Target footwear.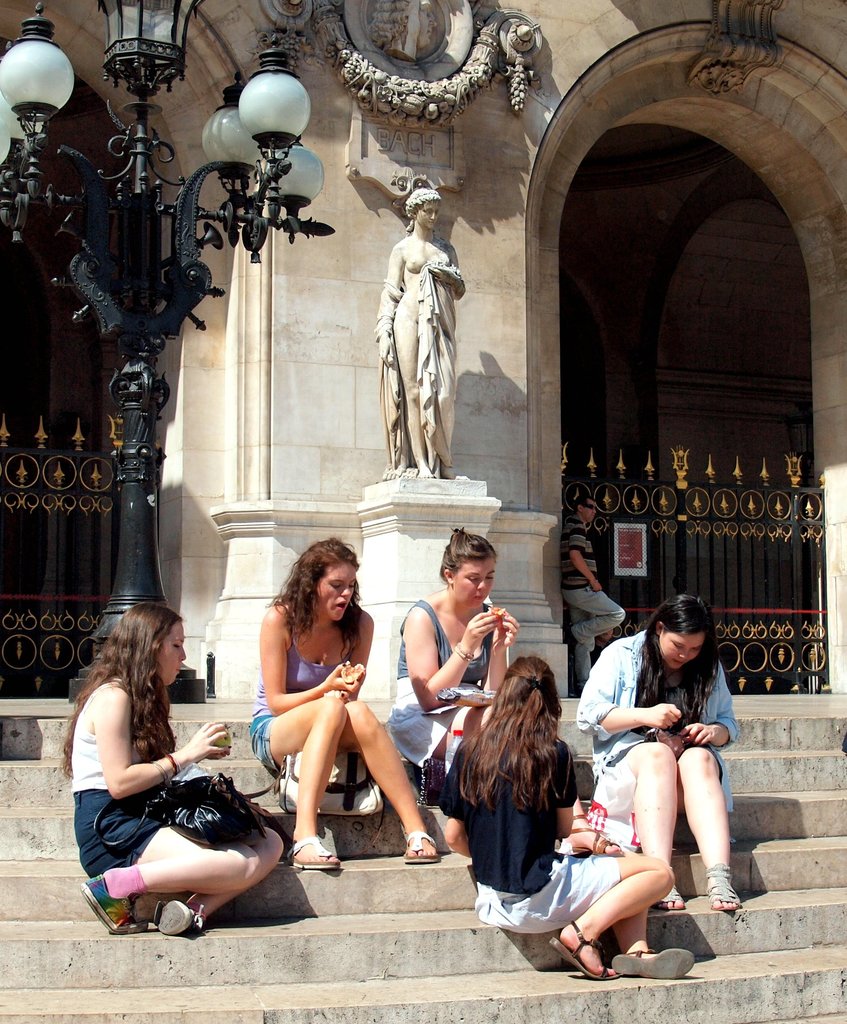
Target region: (612, 948, 696, 982).
